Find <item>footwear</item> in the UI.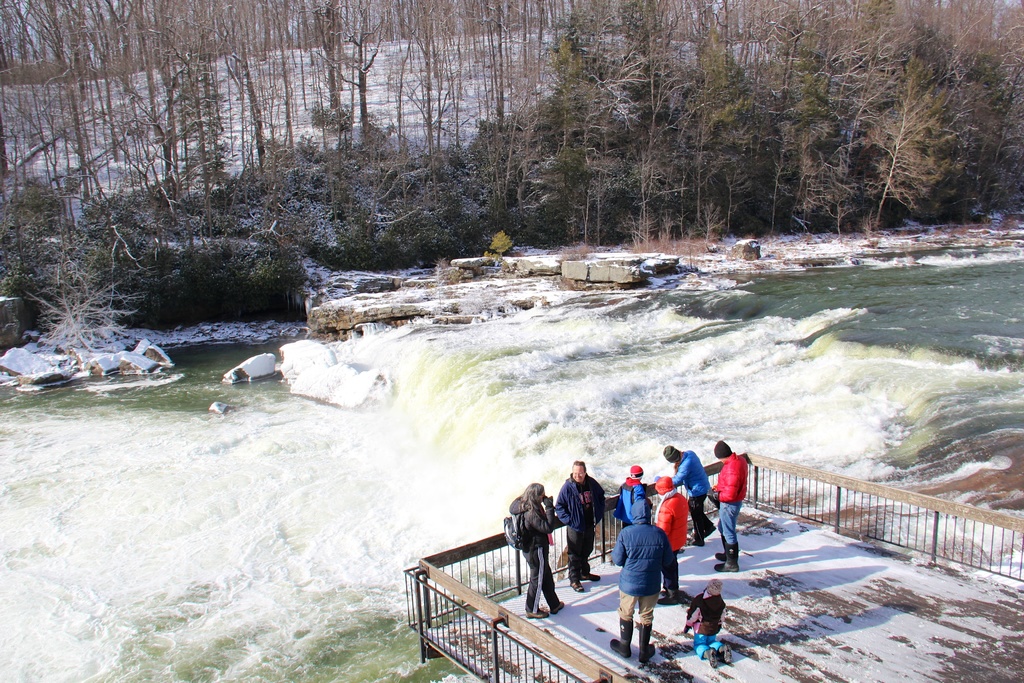
UI element at <region>612, 619, 632, 659</region>.
